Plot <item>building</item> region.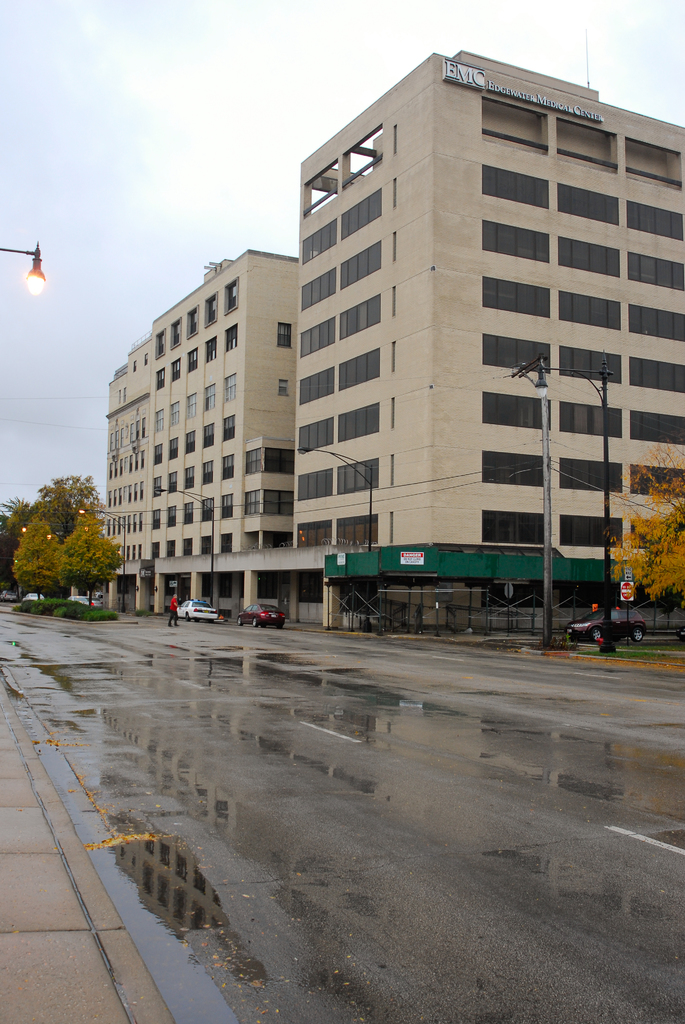
Plotted at <region>100, 52, 684, 638</region>.
